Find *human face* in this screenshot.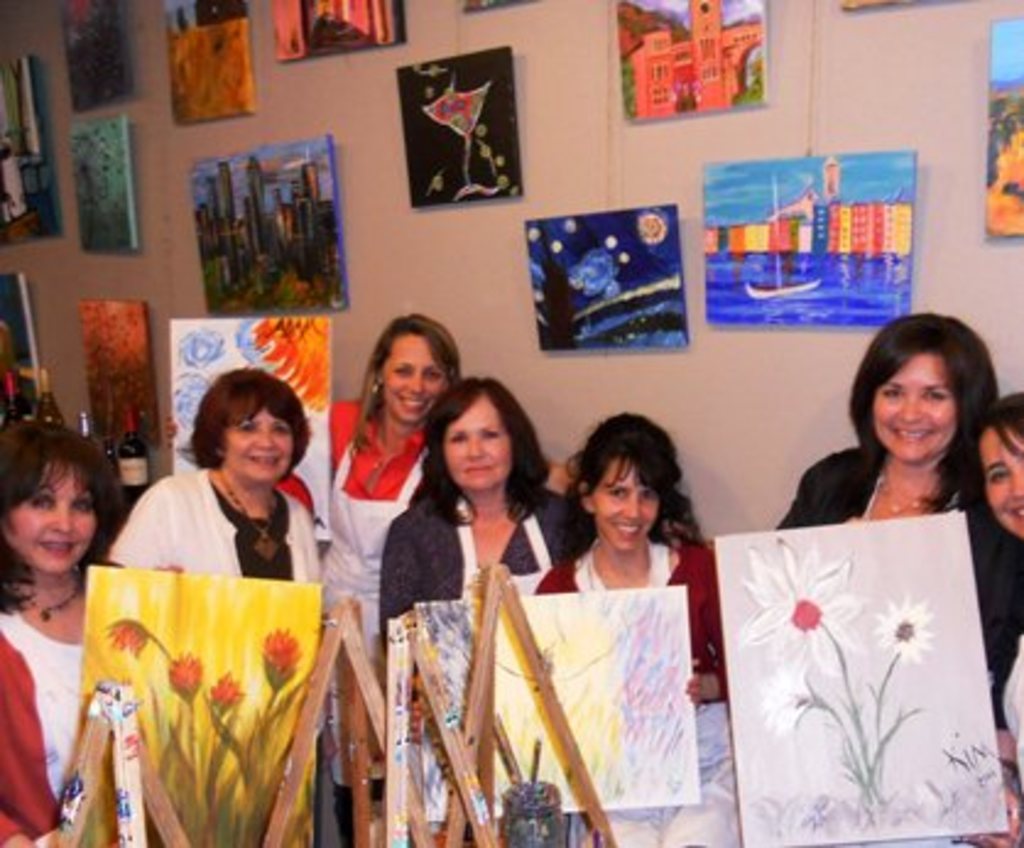
The bounding box for *human face* is locate(985, 399, 1022, 542).
